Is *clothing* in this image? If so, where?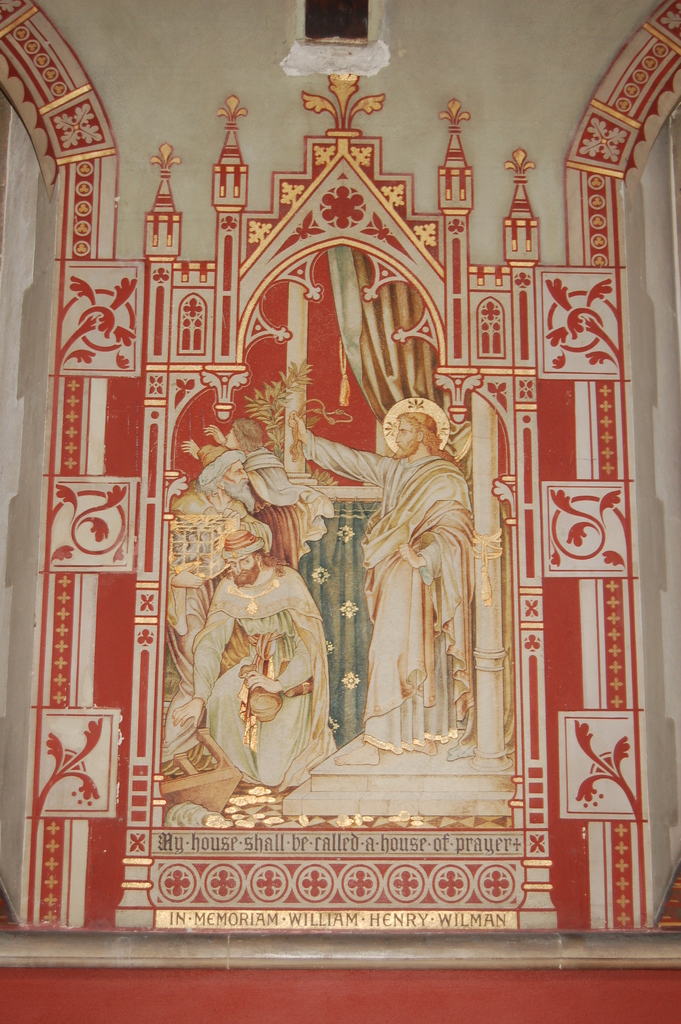
Yes, at {"x1": 308, "y1": 435, "x2": 483, "y2": 755}.
